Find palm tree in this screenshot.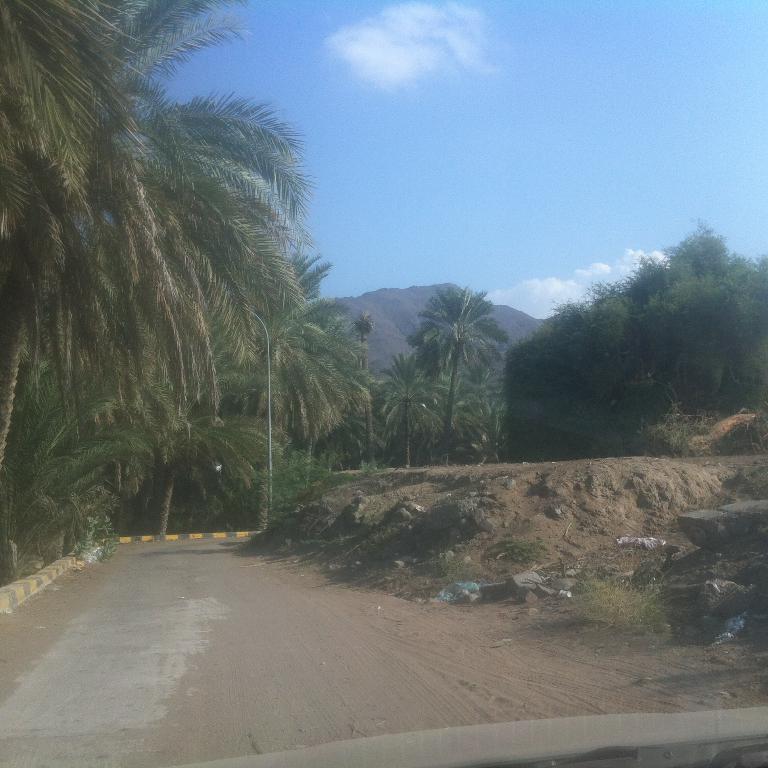
The bounding box for palm tree is {"x1": 640, "y1": 255, "x2": 741, "y2": 414}.
